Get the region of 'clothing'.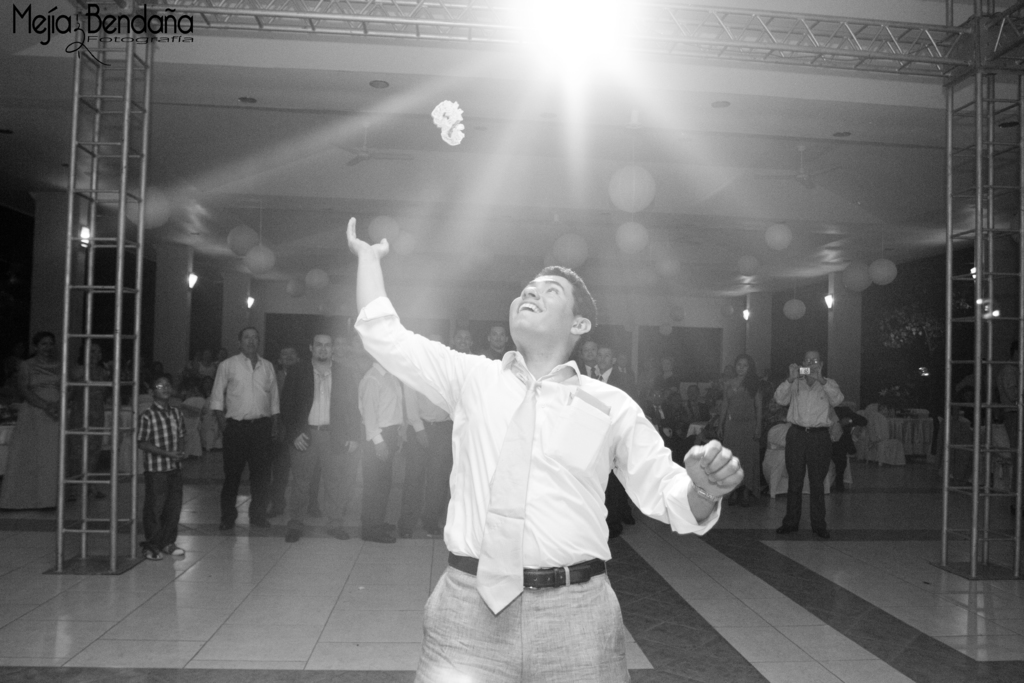
136 407 187 545.
